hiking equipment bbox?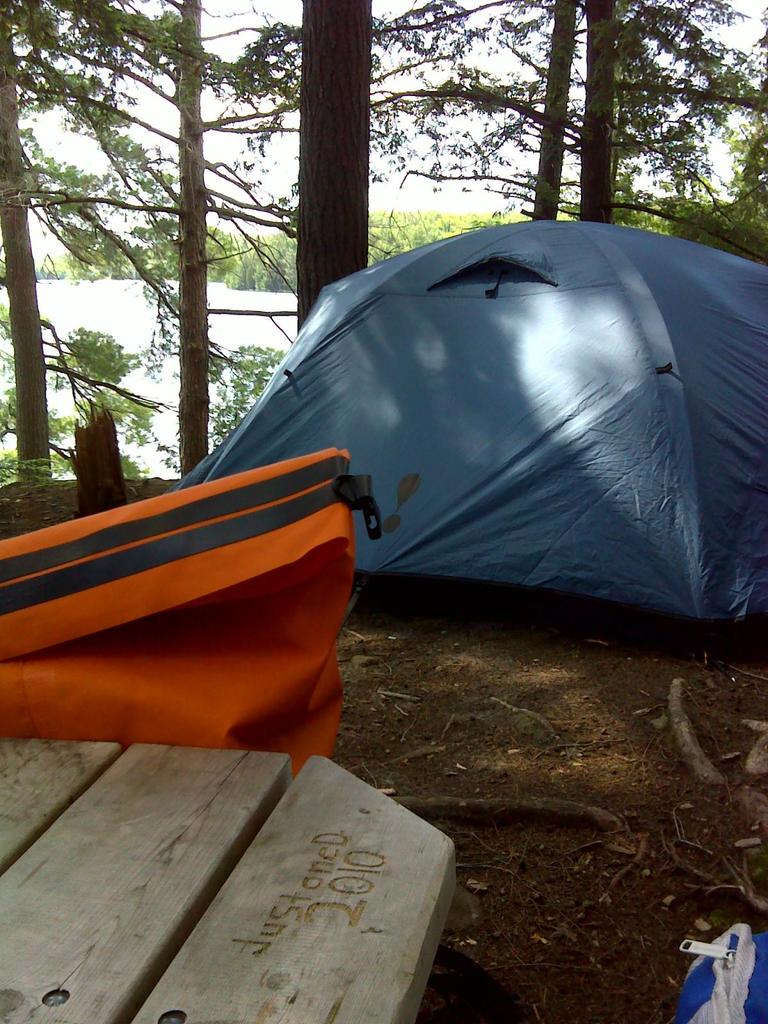
x1=173, y1=220, x2=767, y2=659
